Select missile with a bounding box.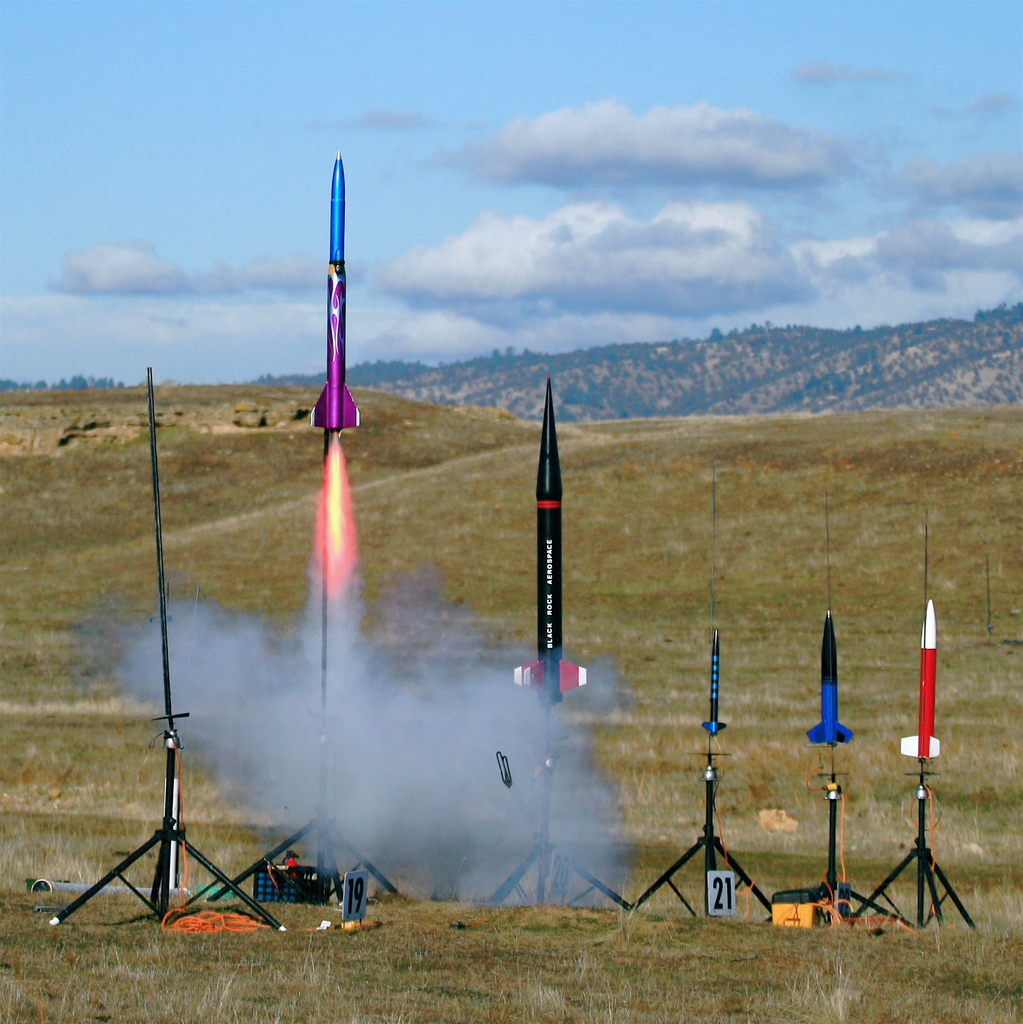
x1=808 y1=609 x2=860 y2=751.
